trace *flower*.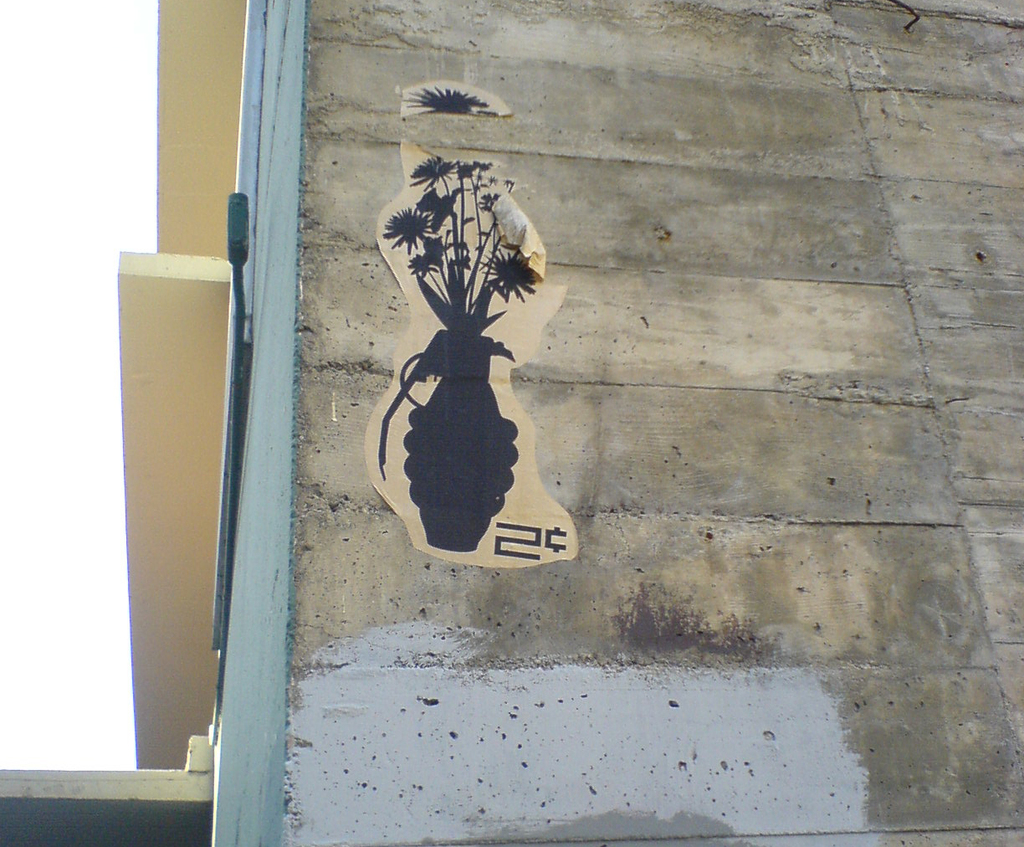
Traced to crop(410, 156, 458, 182).
